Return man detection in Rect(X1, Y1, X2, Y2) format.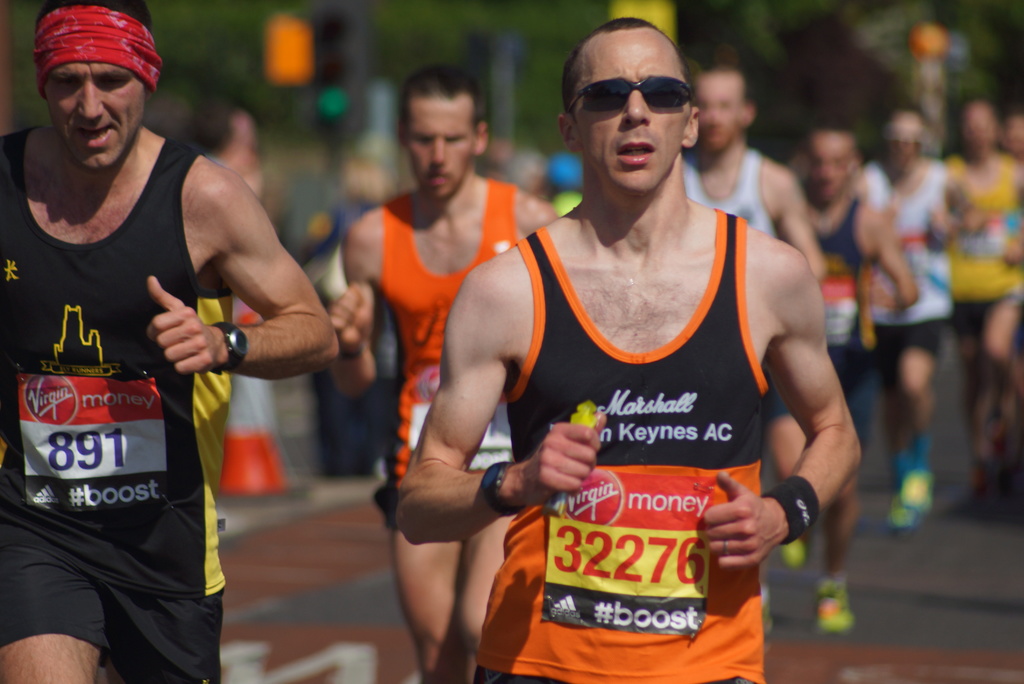
Rect(681, 62, 855, 634).
